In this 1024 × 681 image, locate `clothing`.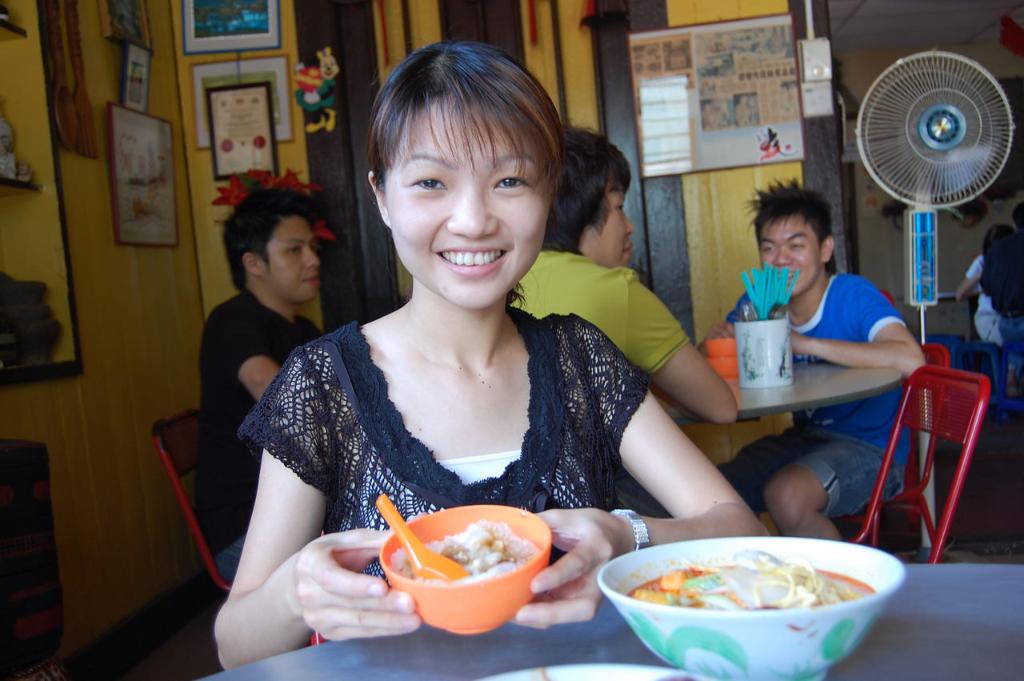
Bounding box: BBox(967, 255, 1016, 349).
